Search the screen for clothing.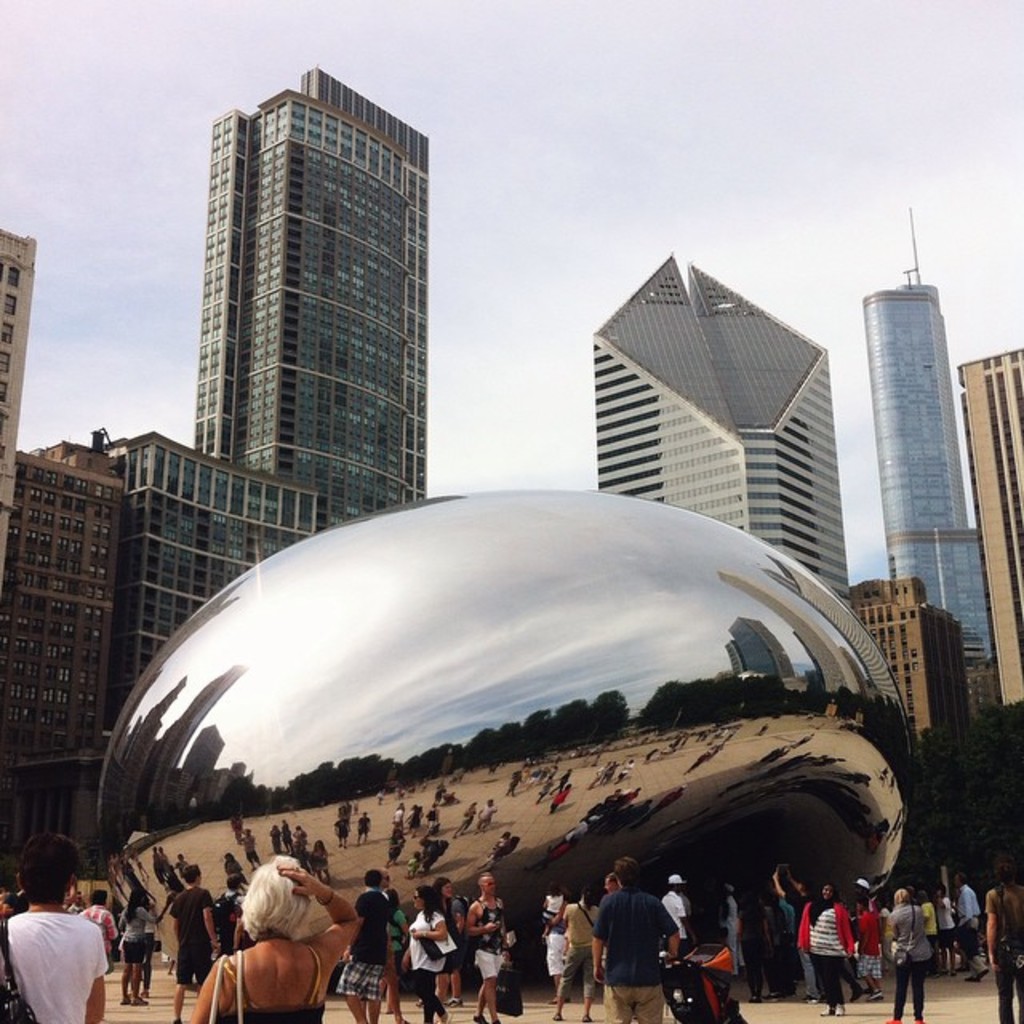
Found at 542 933 565 974.
